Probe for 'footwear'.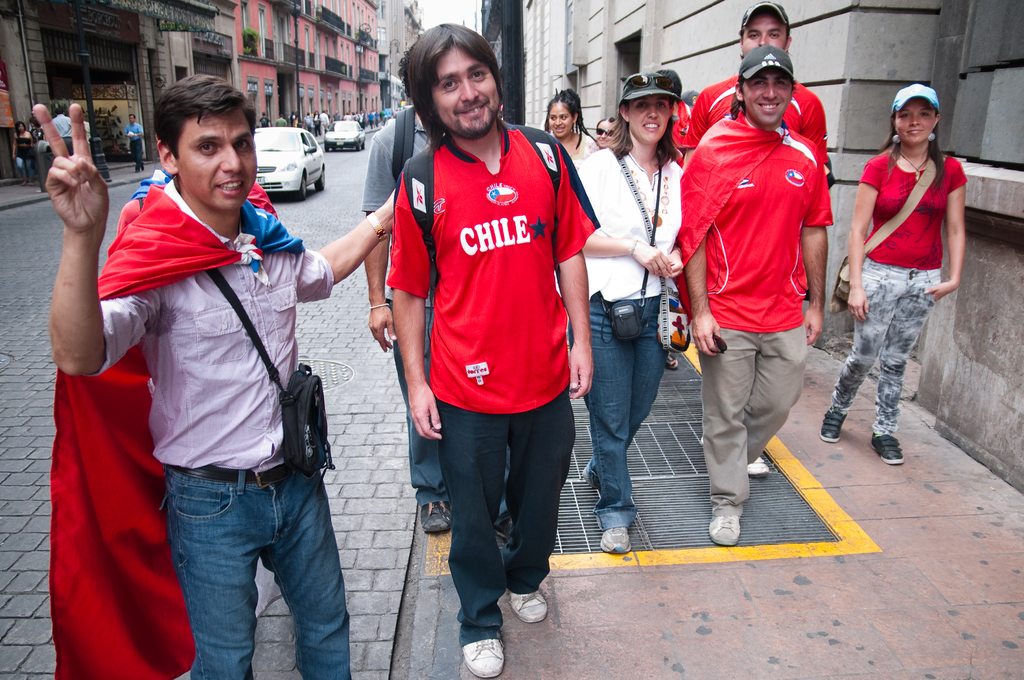
Probe result: [670,355,679,369].
